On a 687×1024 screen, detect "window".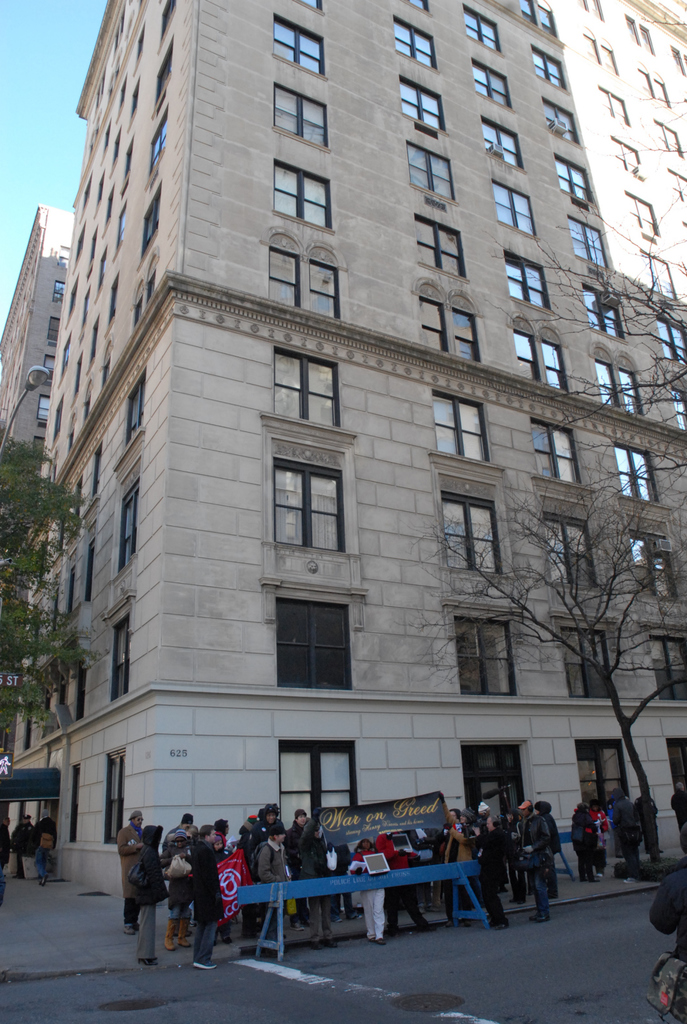
rect(271, 15, 322, 78).
